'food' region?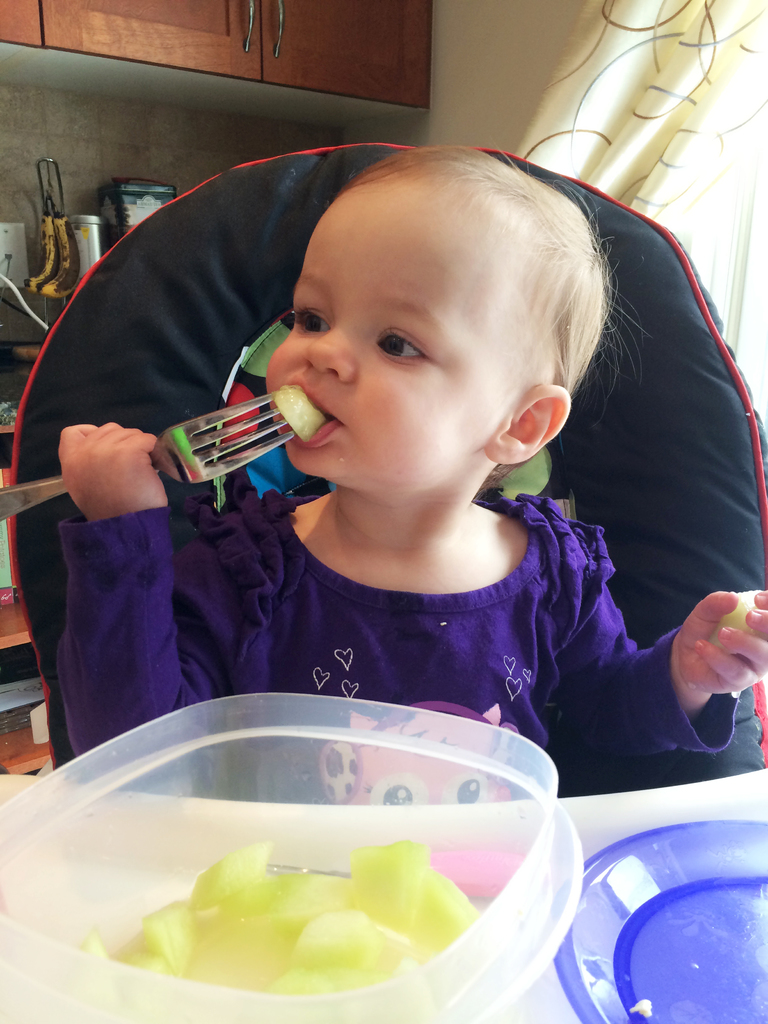
rect(275, 383, 327, 445)
